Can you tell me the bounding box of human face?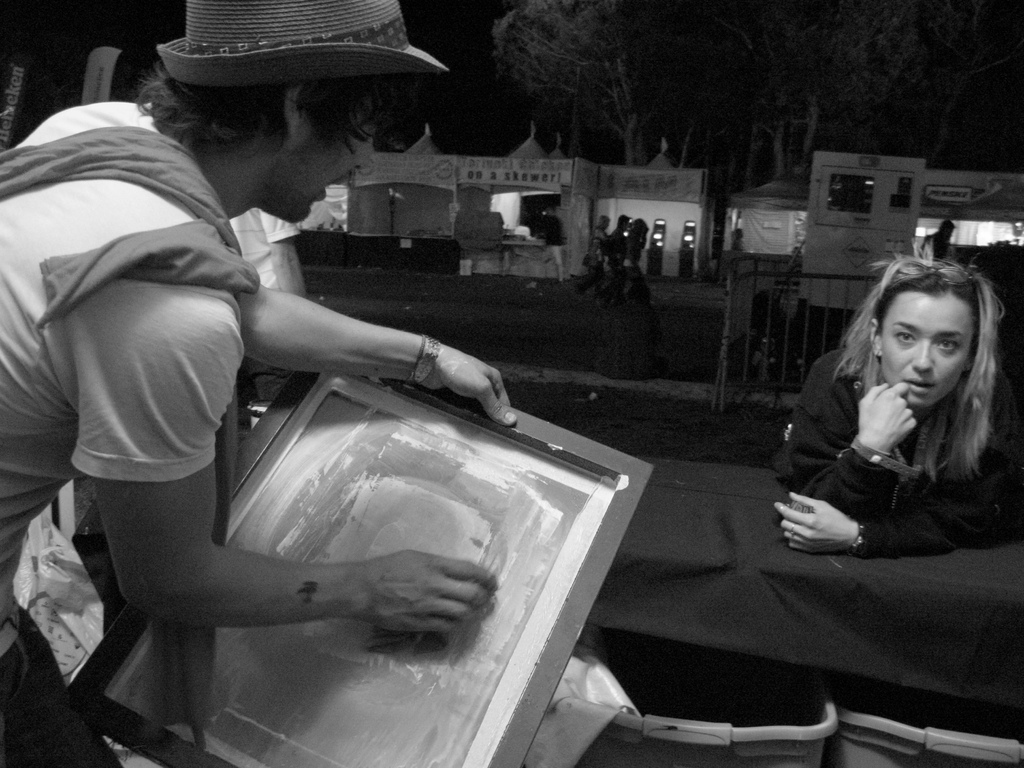
<box>879,292,979,408</box>.
